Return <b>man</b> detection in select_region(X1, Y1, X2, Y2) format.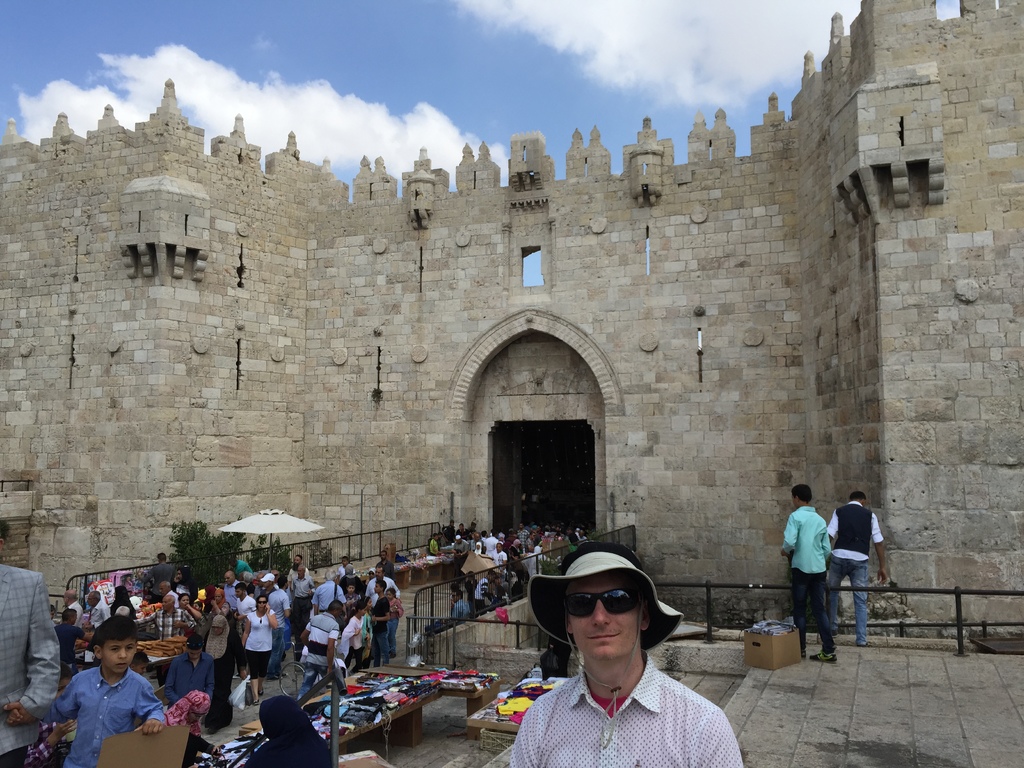
select_region(778, 484, 831, 659).
